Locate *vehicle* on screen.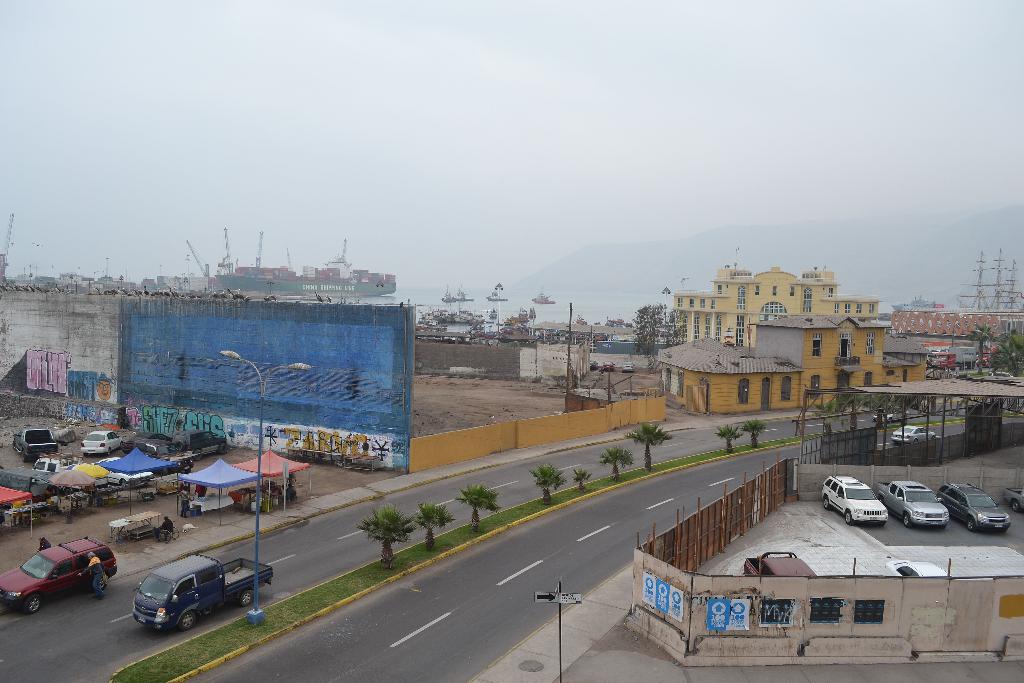
On screen at left=33, top=454, right=77, bottom=472.
